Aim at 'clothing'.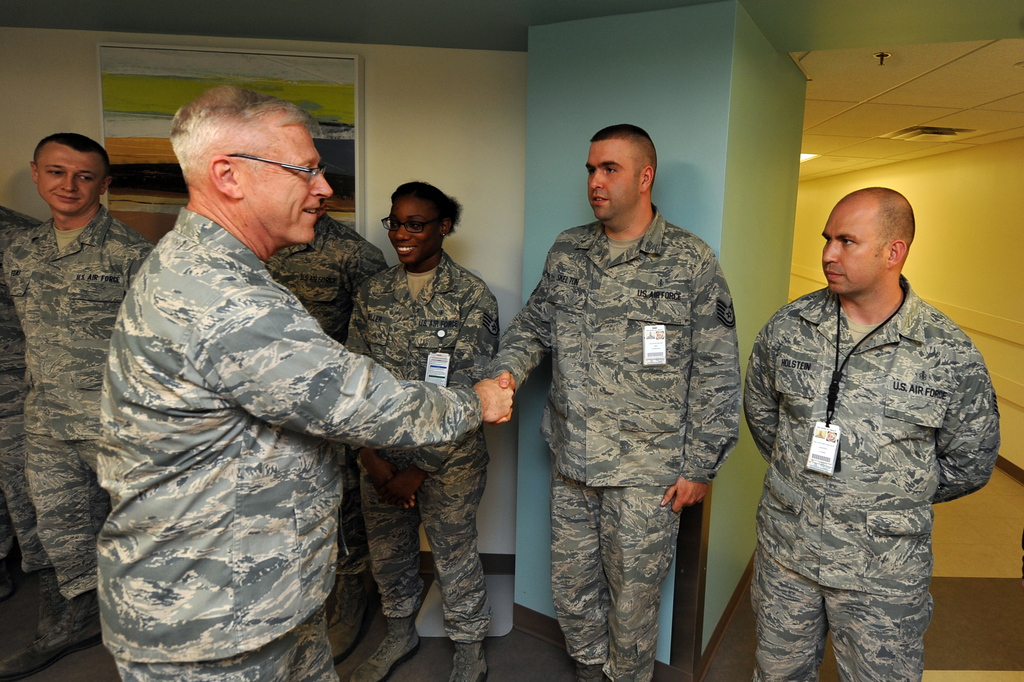
Aimed at 507:158:765:681.
